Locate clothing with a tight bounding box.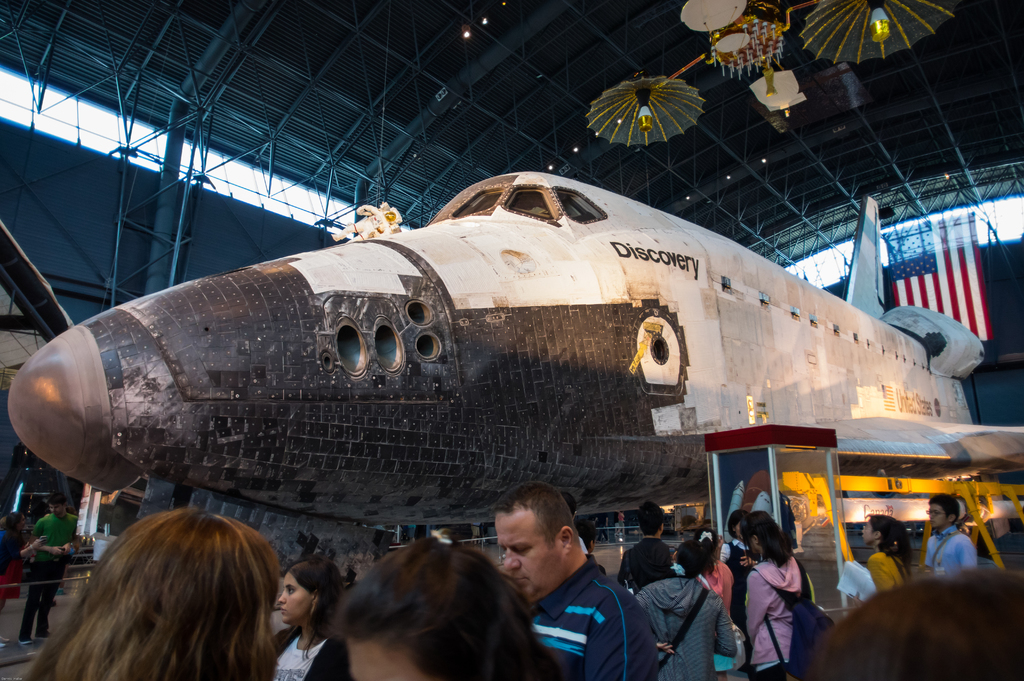
19/511/76/636.
